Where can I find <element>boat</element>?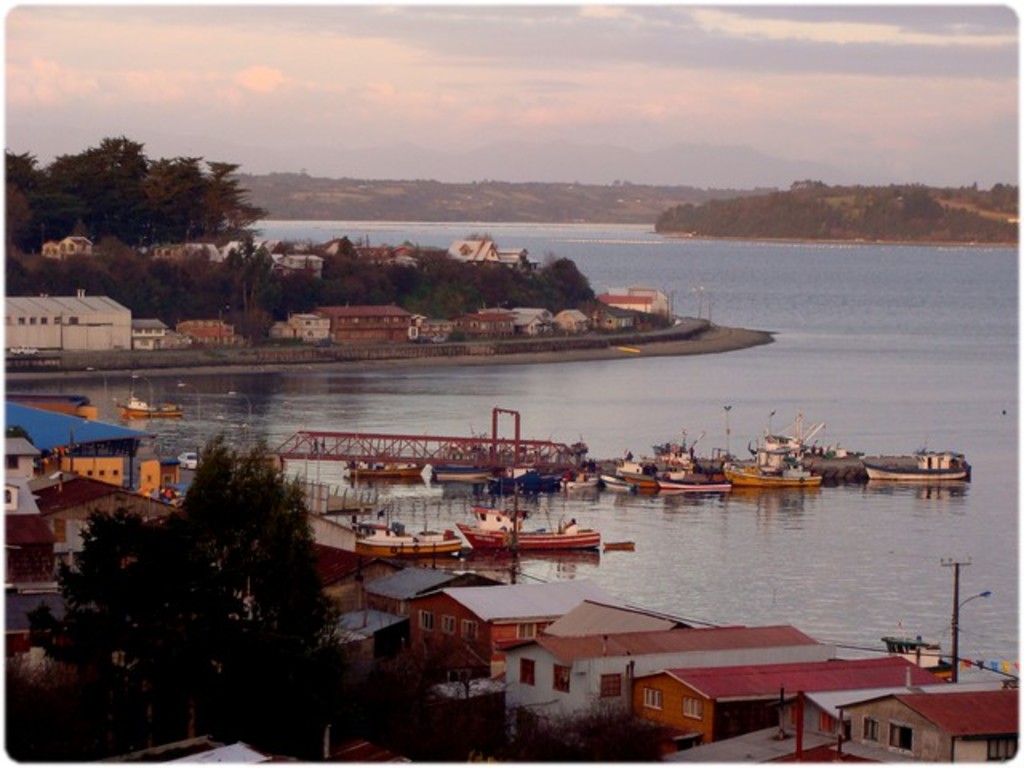
You can find it at bbox=(554, 462, 605, 498).
